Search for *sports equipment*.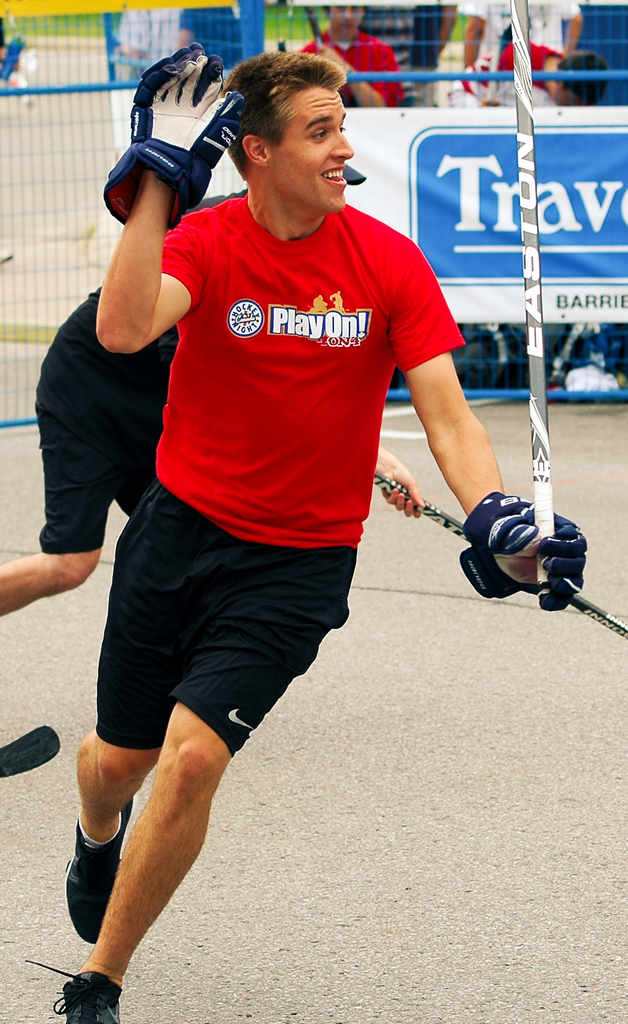
Found at x1=373, y1=469, x2=627, y2=641.
